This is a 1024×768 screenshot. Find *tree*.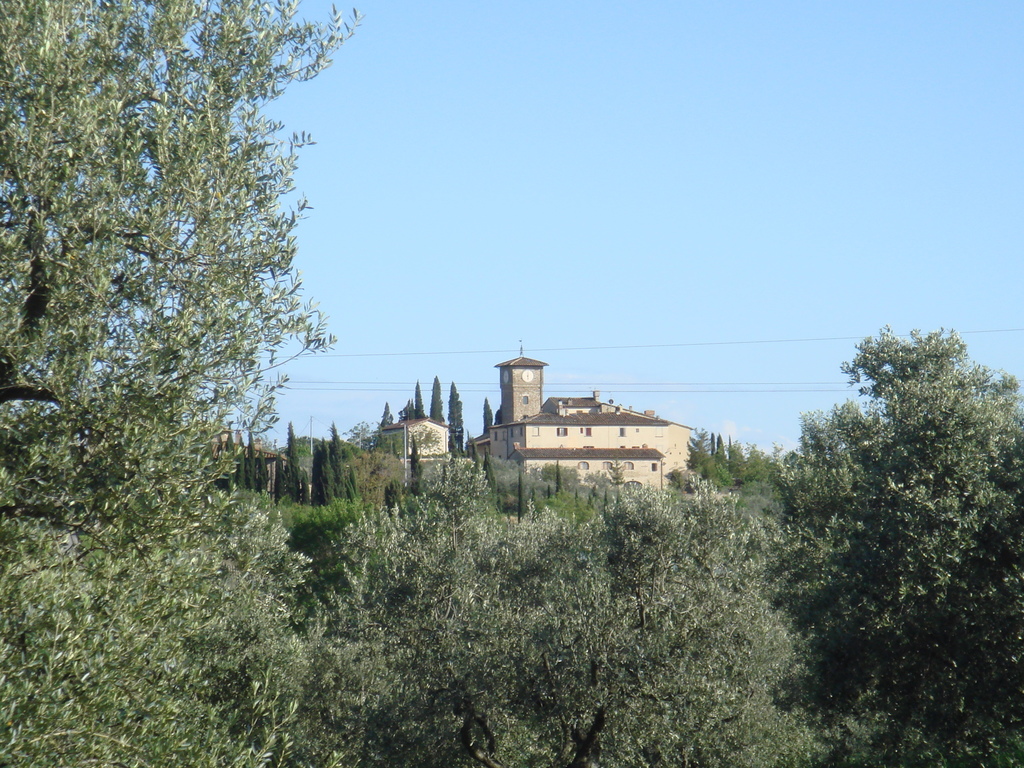
Bounding box: <region>308, 445, 337, 516</region>.
